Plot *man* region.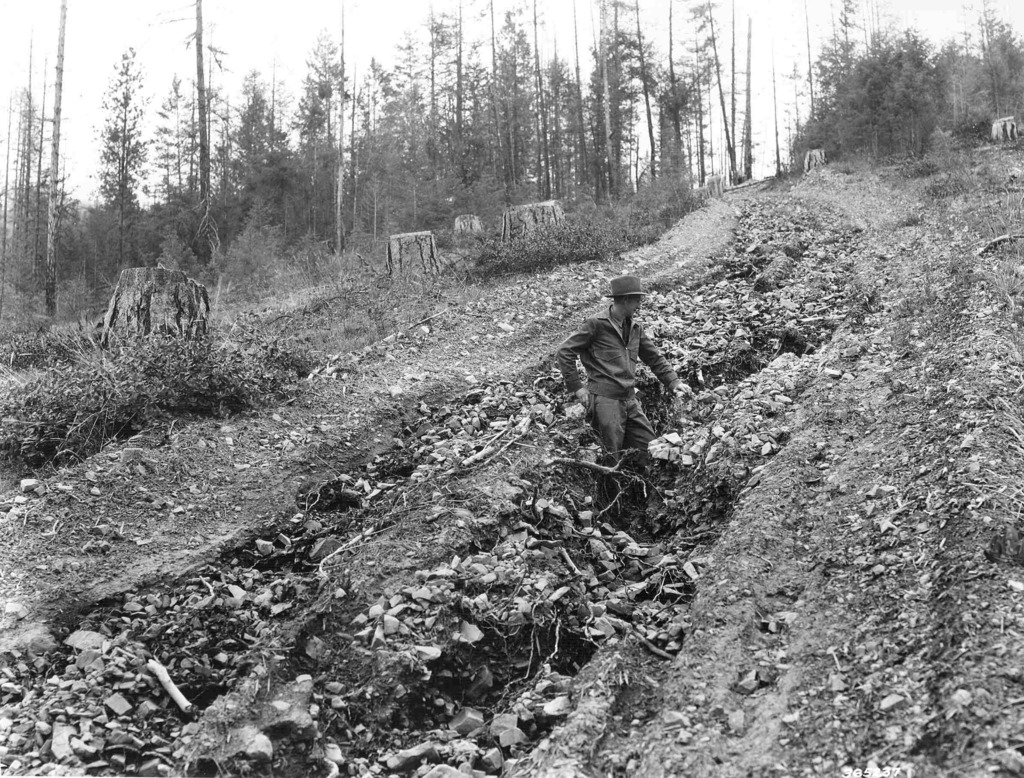
Plotted at box=[557, 271, 680, 525].
